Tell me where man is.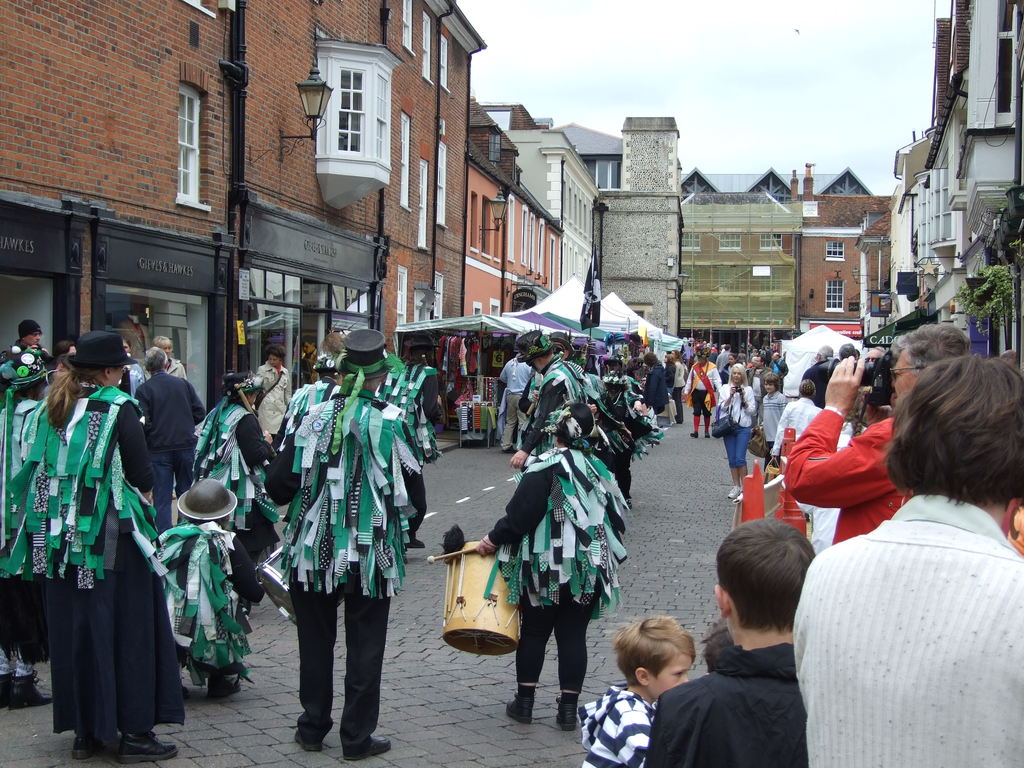
man is at 744:355:770:426.
